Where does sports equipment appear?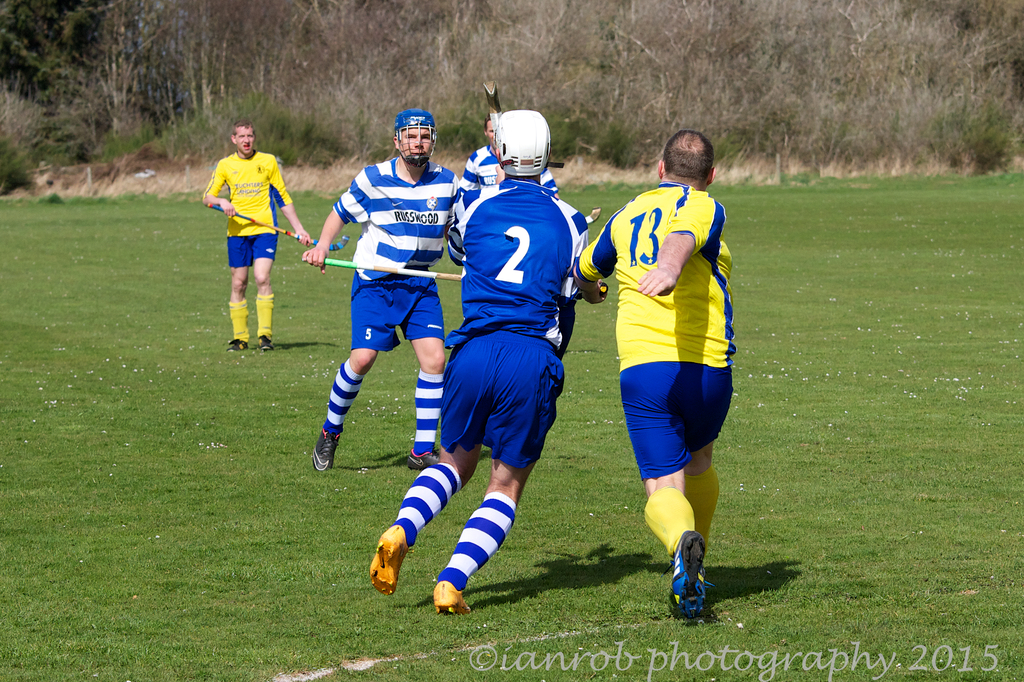
Appears at 586:204:602:224.
